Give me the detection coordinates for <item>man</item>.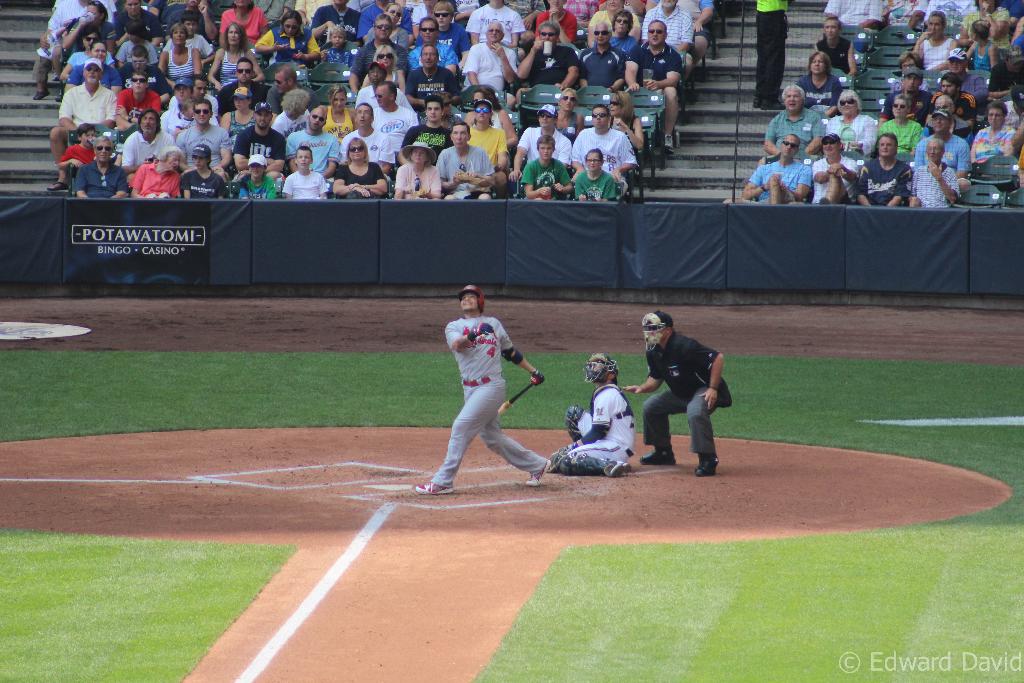
118,74,163,144.
